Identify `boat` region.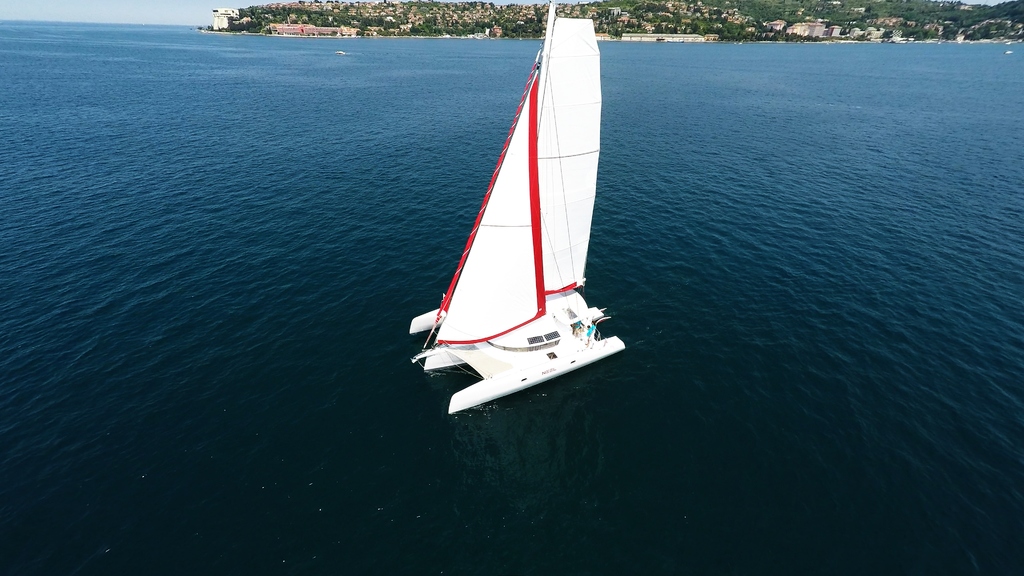
Region: region(424, 0, 633, 393).
